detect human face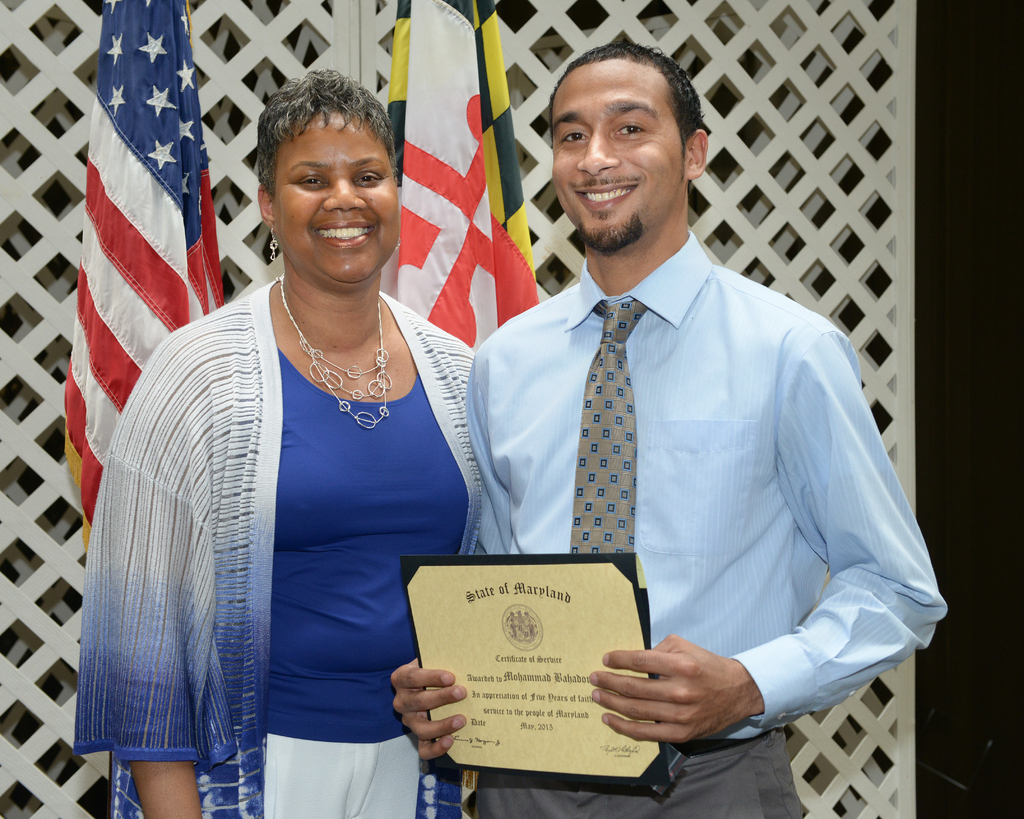
(552, 60, 687, 253)
